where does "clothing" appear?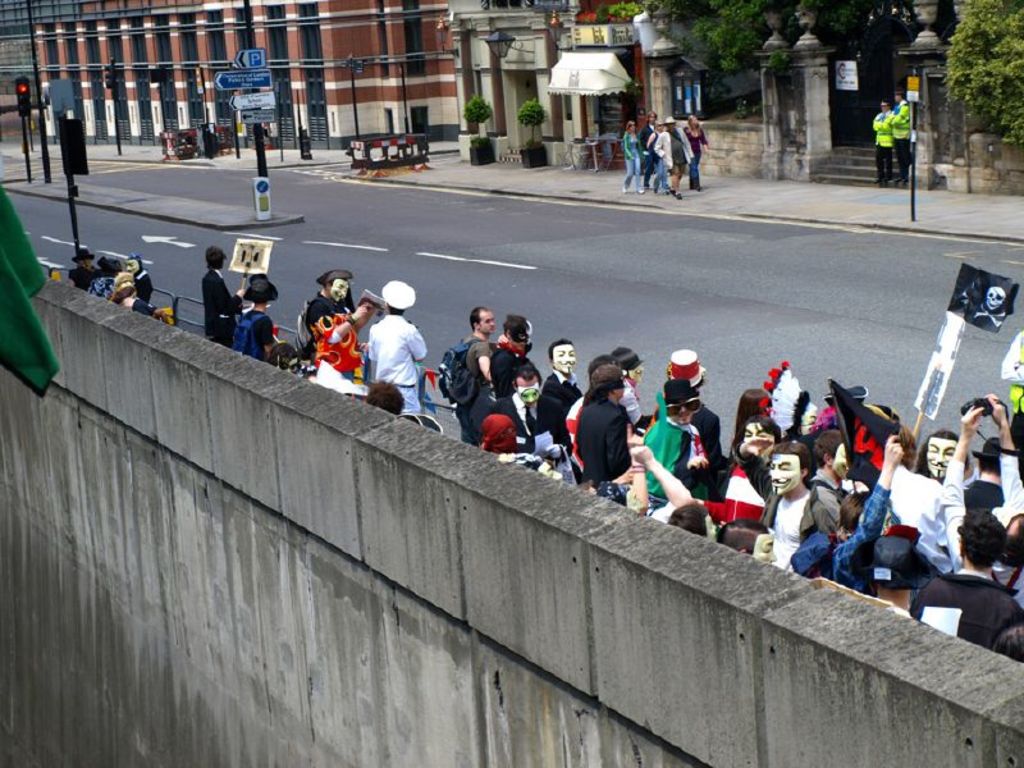
Appears at select_region(493, 334, 543, 396).
